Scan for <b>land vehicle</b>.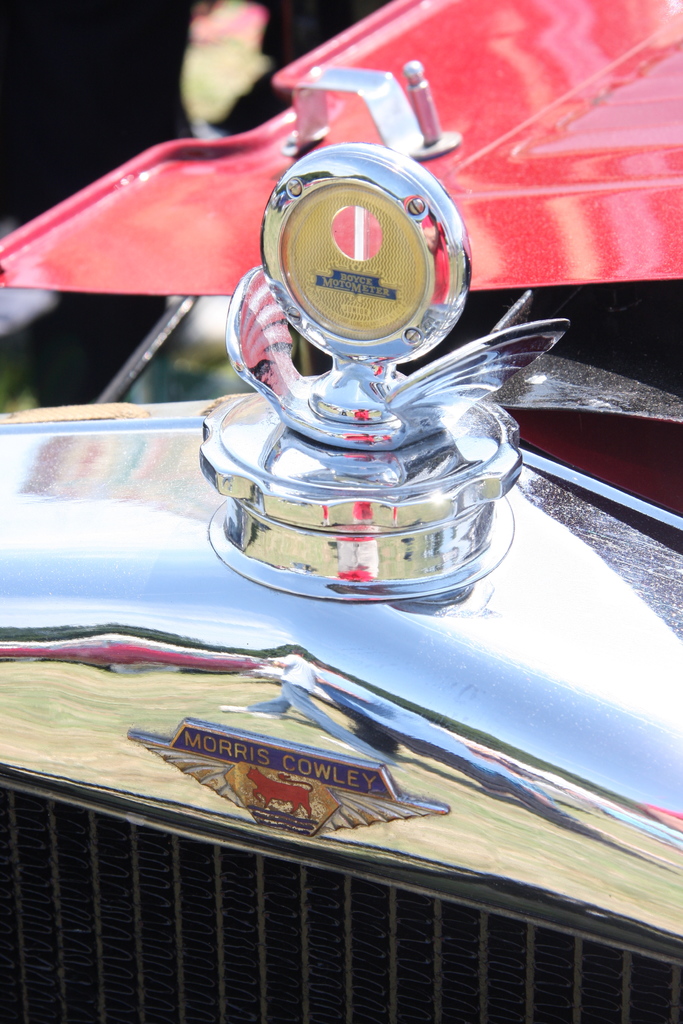
Scan result: detection(0, 0, 682, 1023).
